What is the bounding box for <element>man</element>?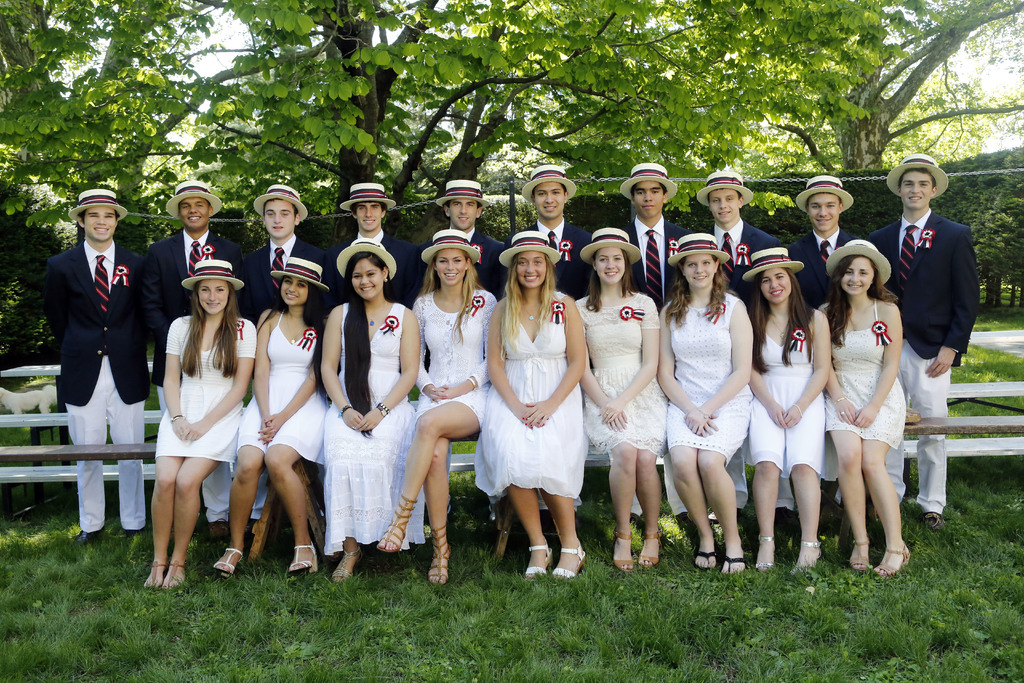
(x1=694, y1=169, x2=783, y2=519).
